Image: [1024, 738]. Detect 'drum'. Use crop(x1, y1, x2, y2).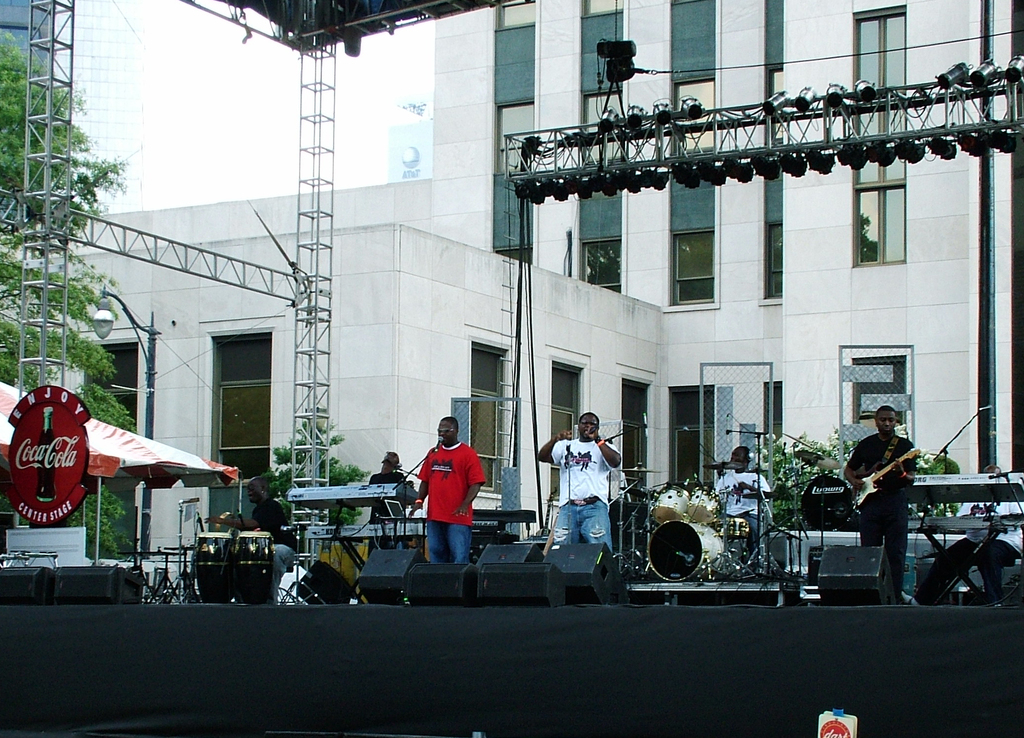
crop(714, 518, 749, 542).
